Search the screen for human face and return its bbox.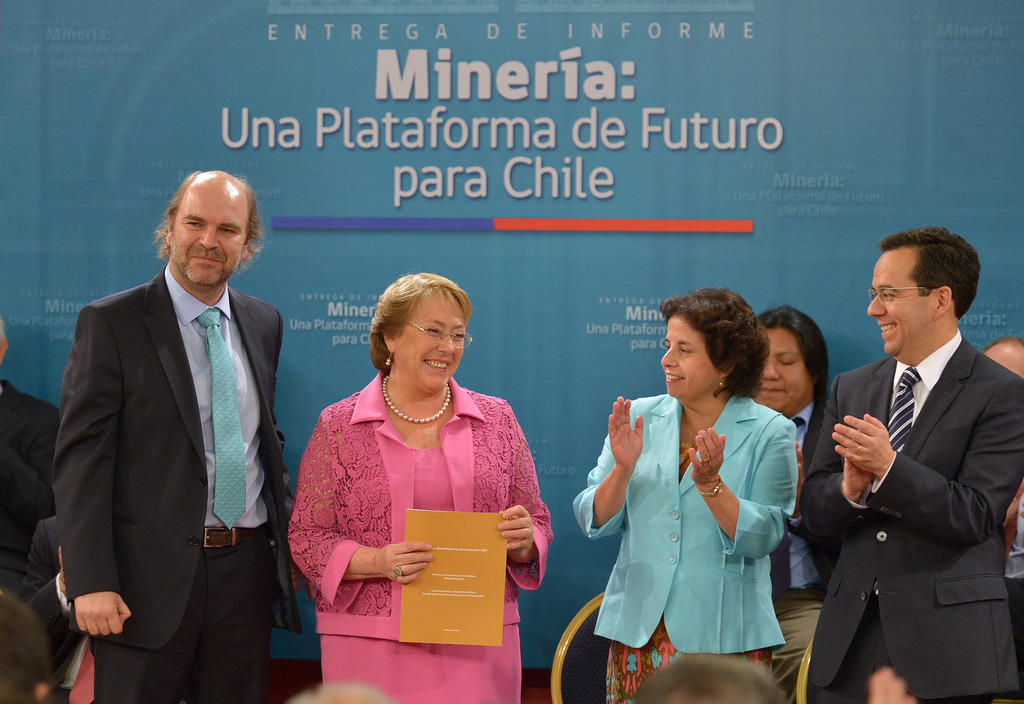
Found: x1=764, y1=324, x2=810, y2=413.
